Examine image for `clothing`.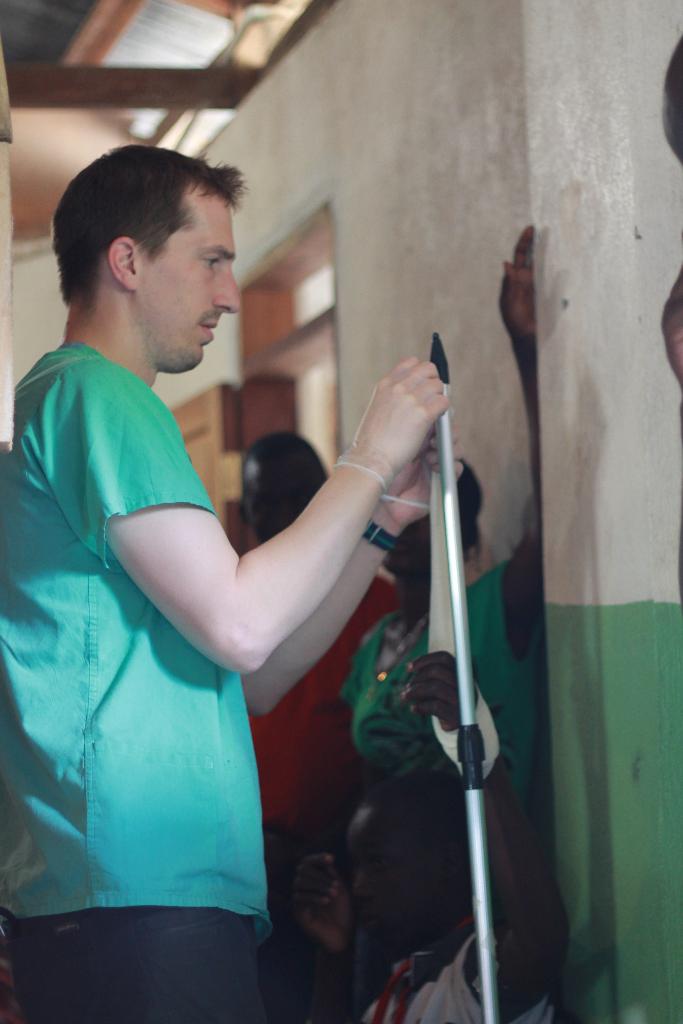
Examination result: (13, 303, 269, 964).
